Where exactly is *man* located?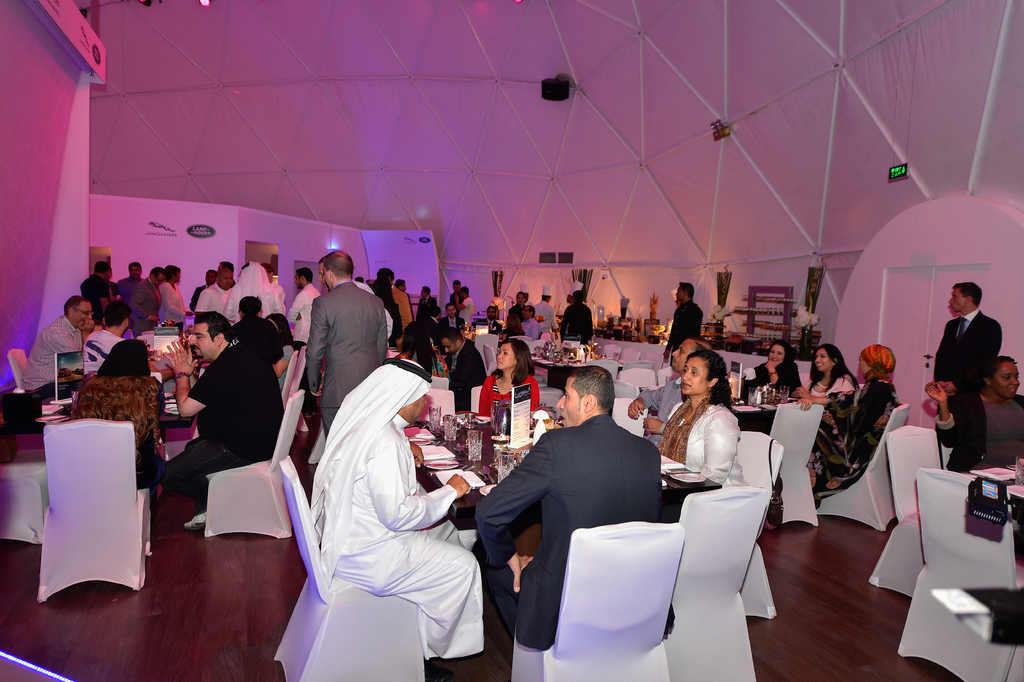
Its bounding box is BBox(308, 249, 394, 340).
